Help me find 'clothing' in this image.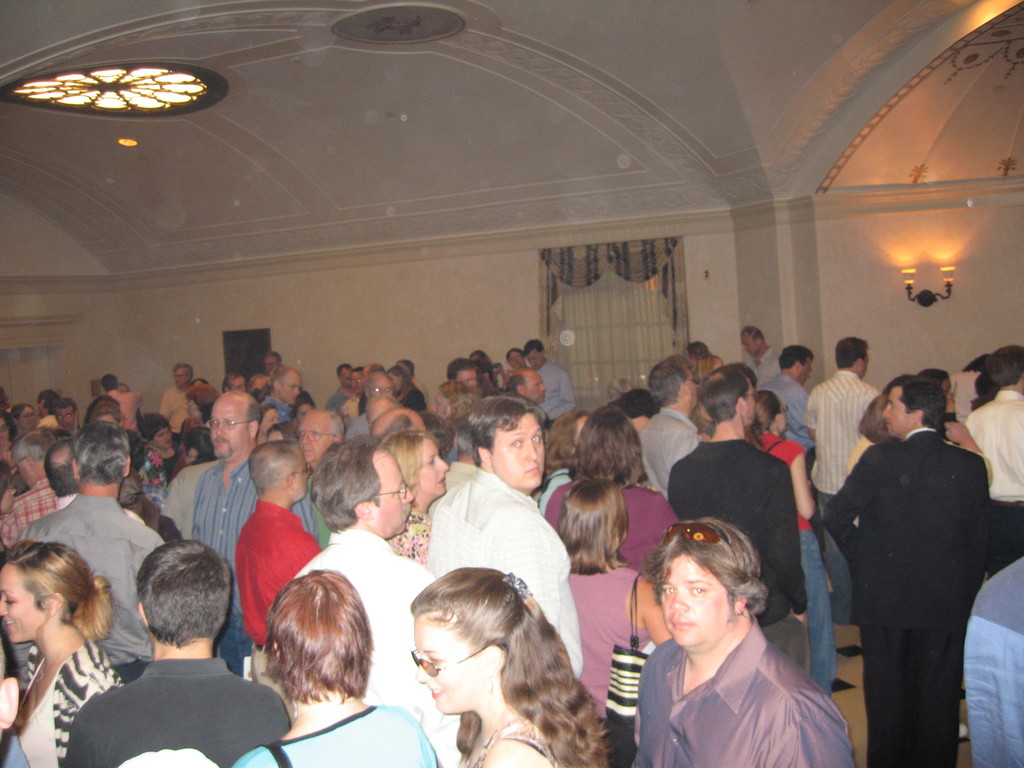
Found it: (140, 446, 192, 522).
